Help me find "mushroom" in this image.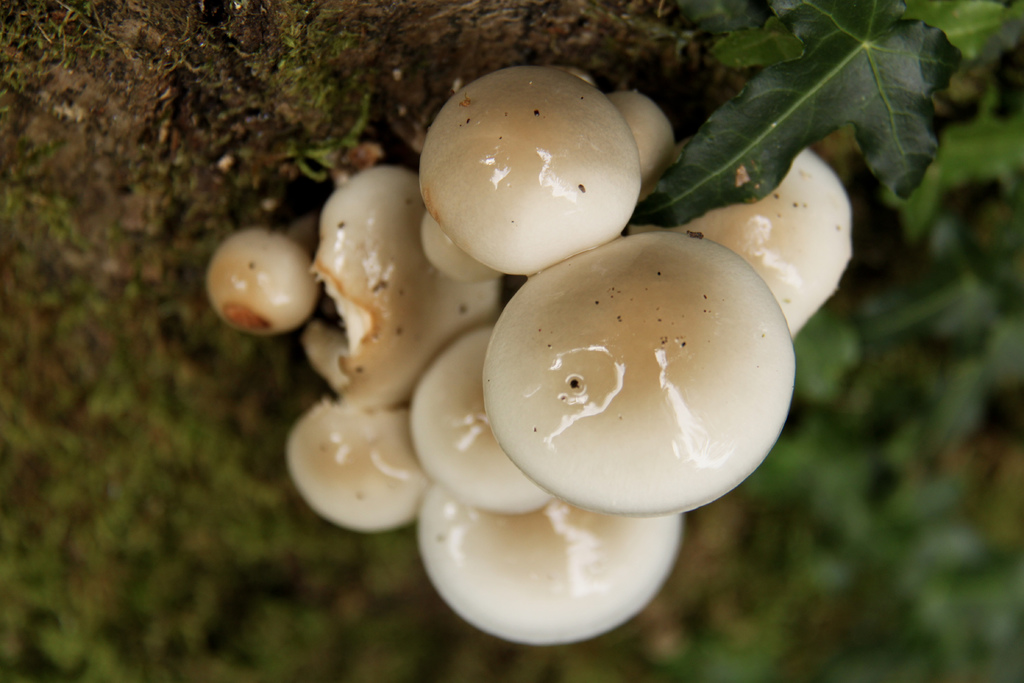
Found it: crop(609, 89, 665, 188).
